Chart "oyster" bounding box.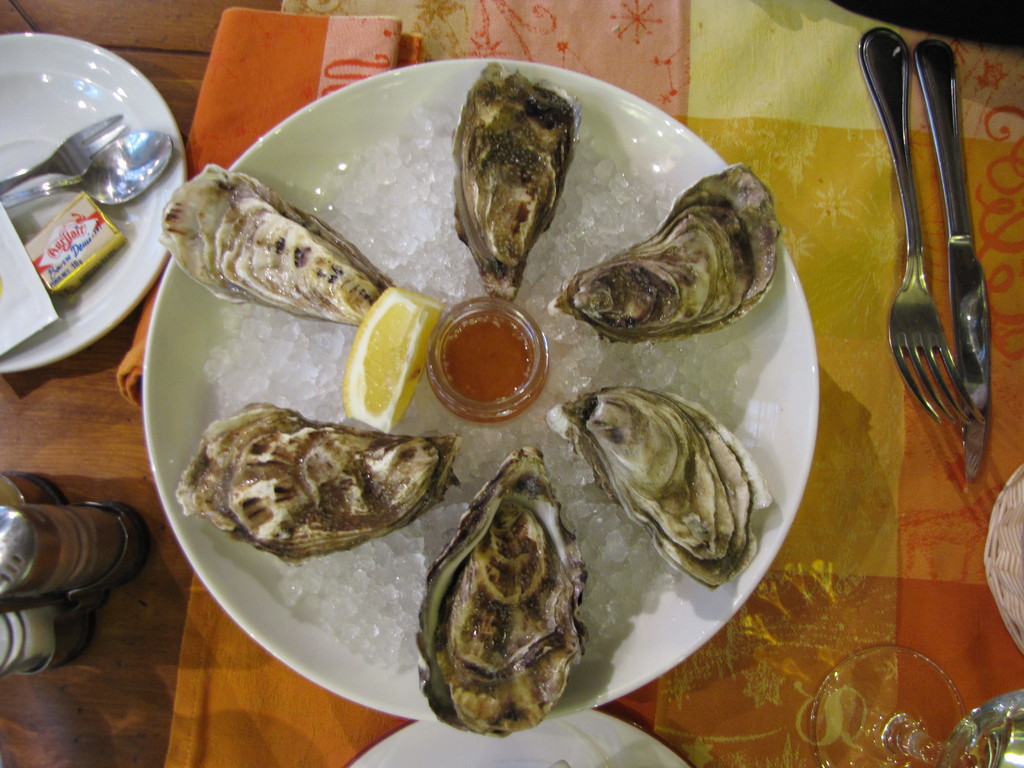
Charted: <region>452, 58, 580, 301</region>.
